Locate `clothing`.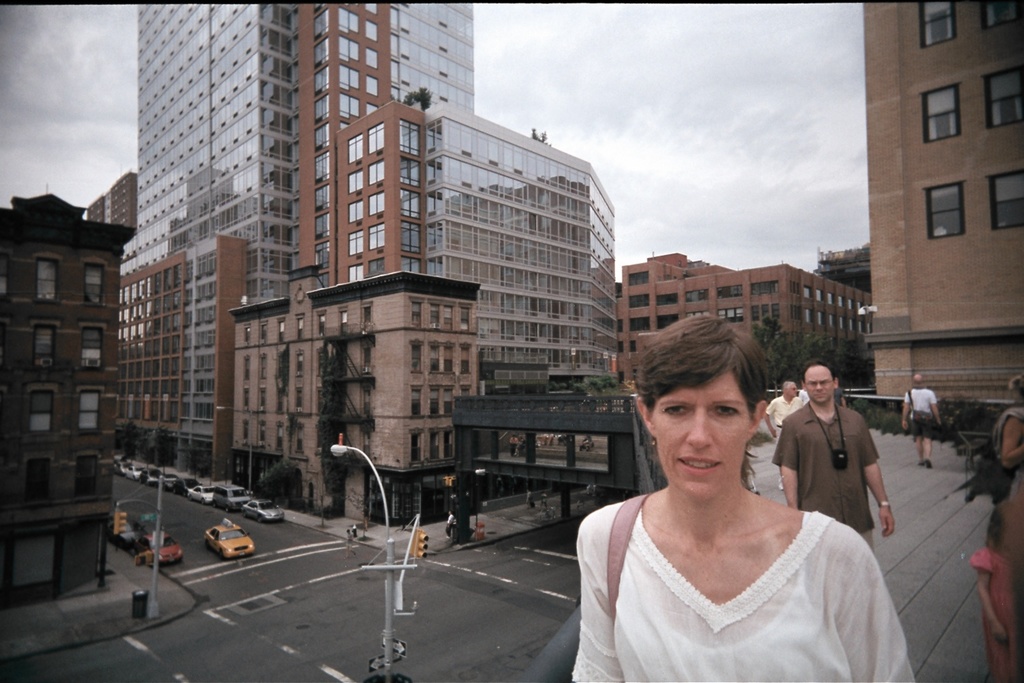
Bounding box: (x1=586, y1=471, x2=894, y2=669).
